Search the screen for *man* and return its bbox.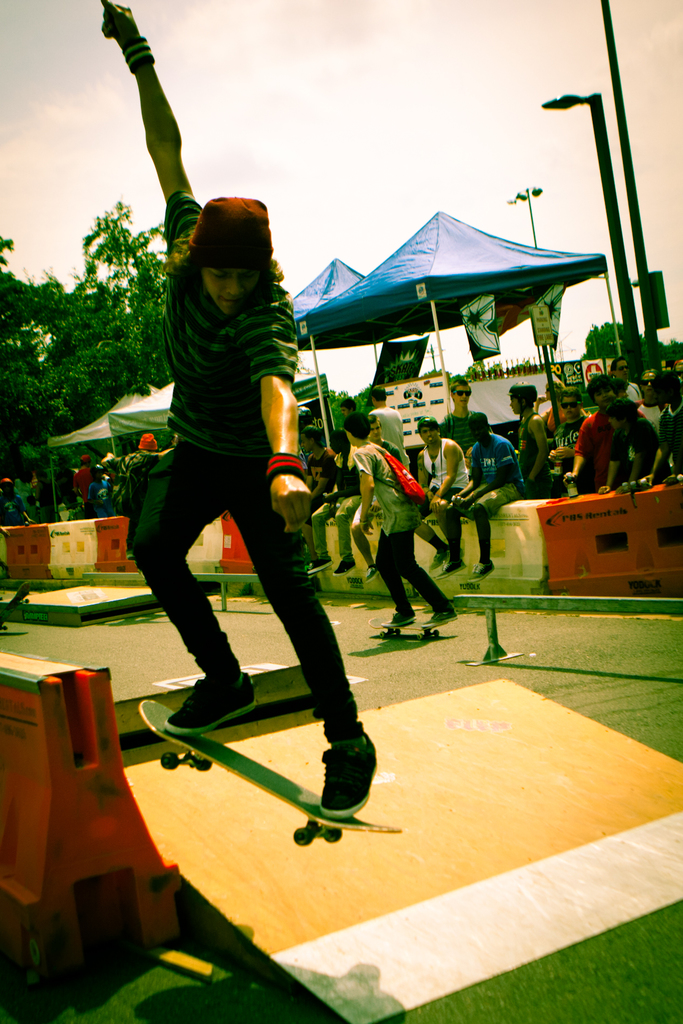
Found: l=556, t=383, r=584, b=509.
